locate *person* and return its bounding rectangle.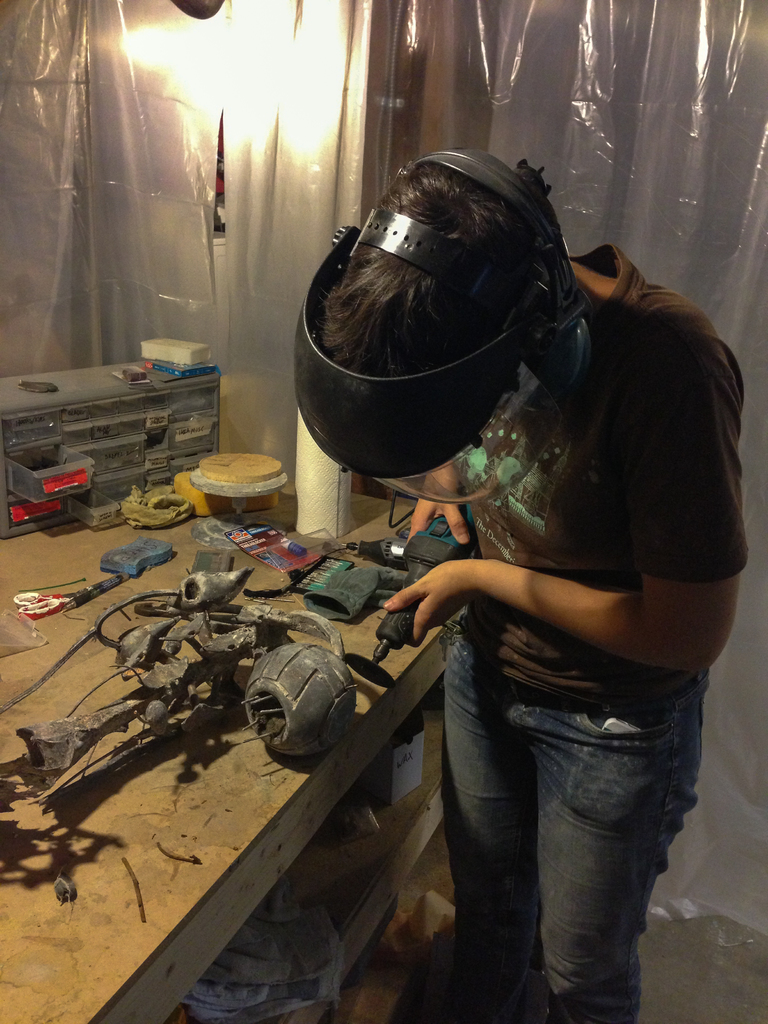
region(326, 100, 749, 1004).
